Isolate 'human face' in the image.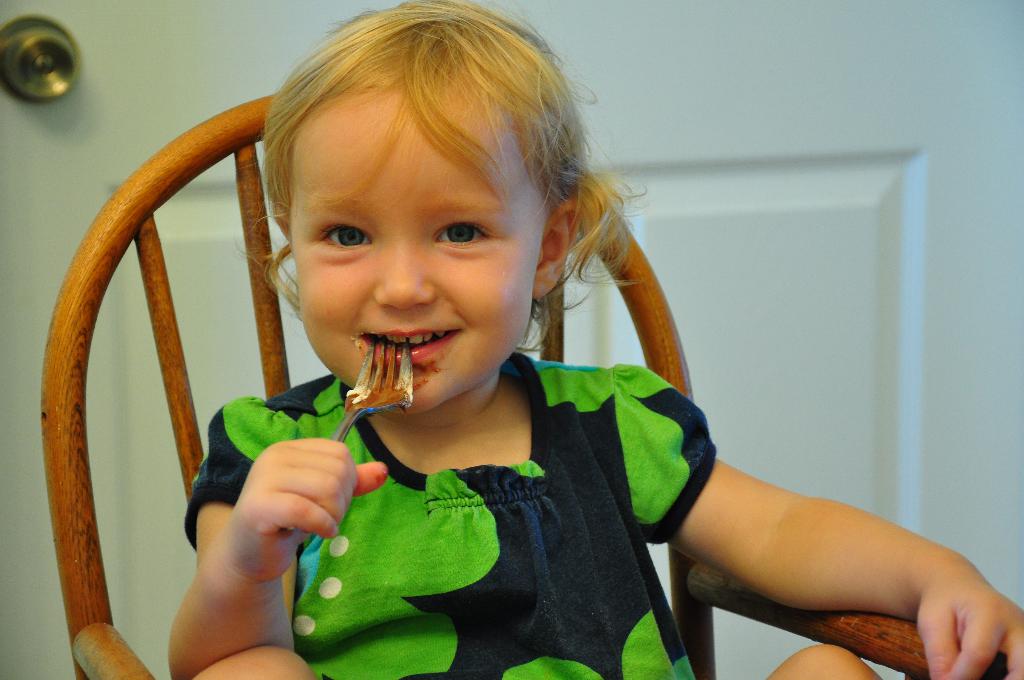
Isolated region: [x1=293, y1=84, x2=541, y2=407].
